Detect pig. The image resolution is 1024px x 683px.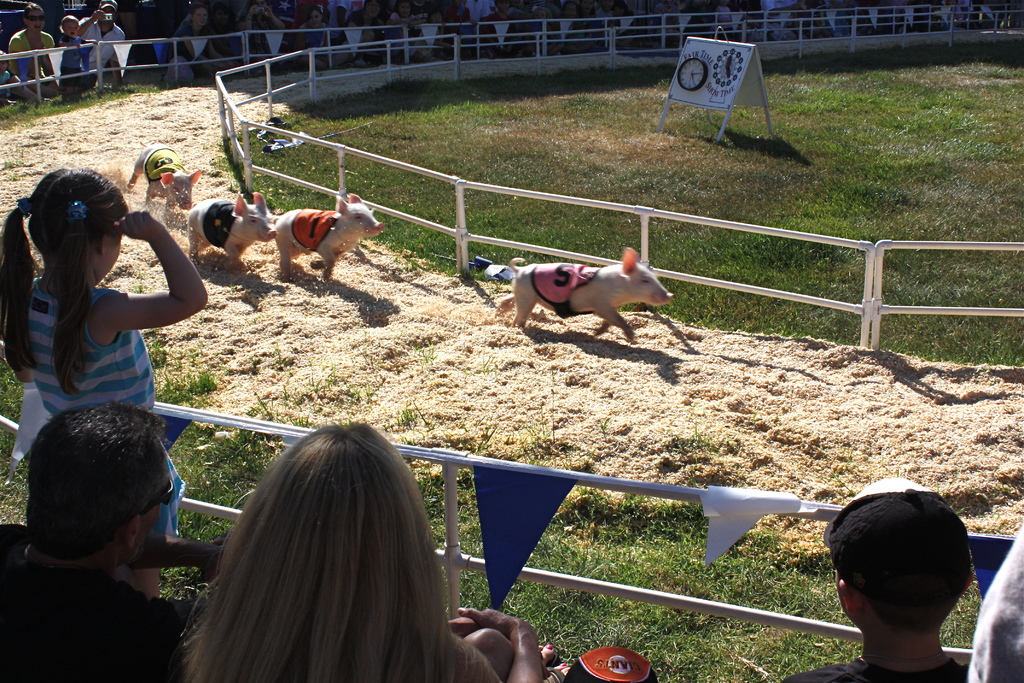
{"left": 496, "top": 245, "right": 675, "bottom": 347}.
